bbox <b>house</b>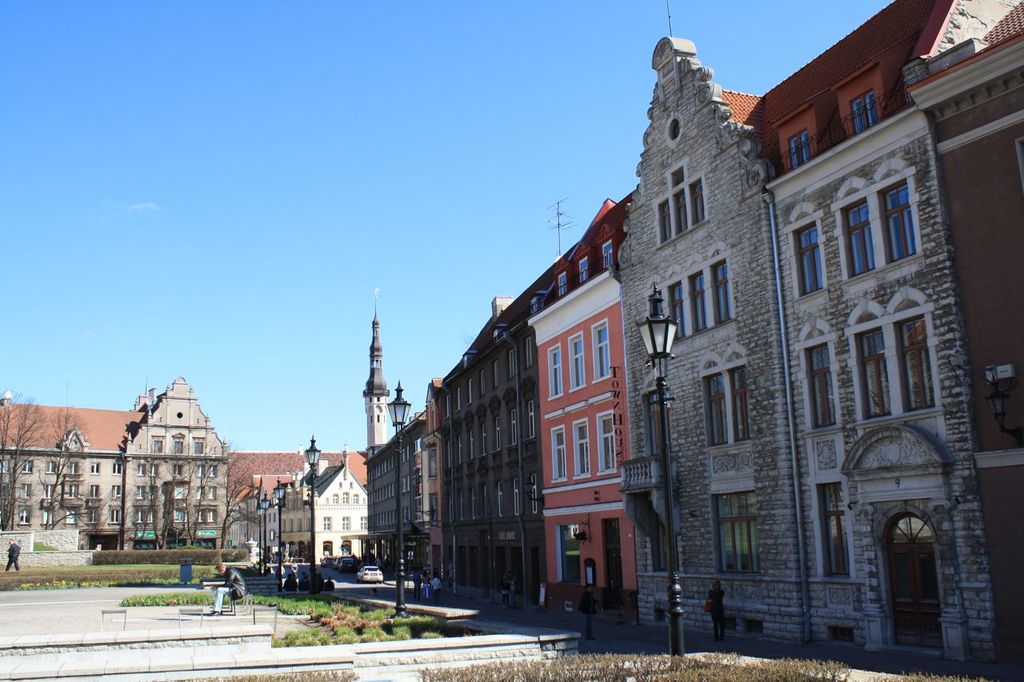
BBox(346, 288, 438, 583)
